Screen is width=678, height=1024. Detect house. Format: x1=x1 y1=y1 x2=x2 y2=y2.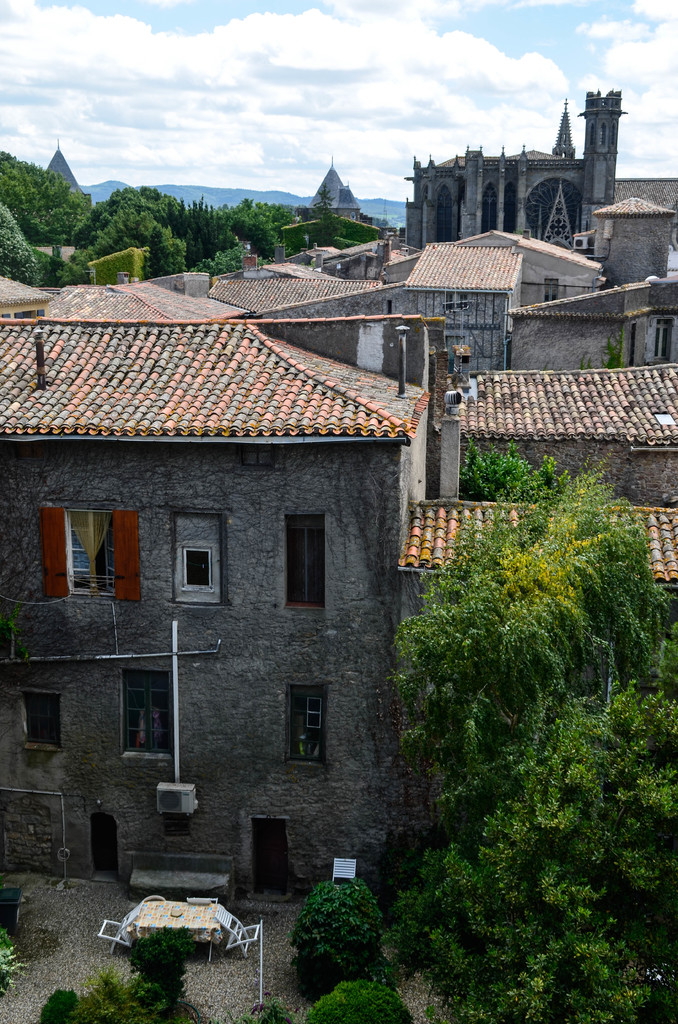
x1=438 y1=230 x2=590 y2=369.
